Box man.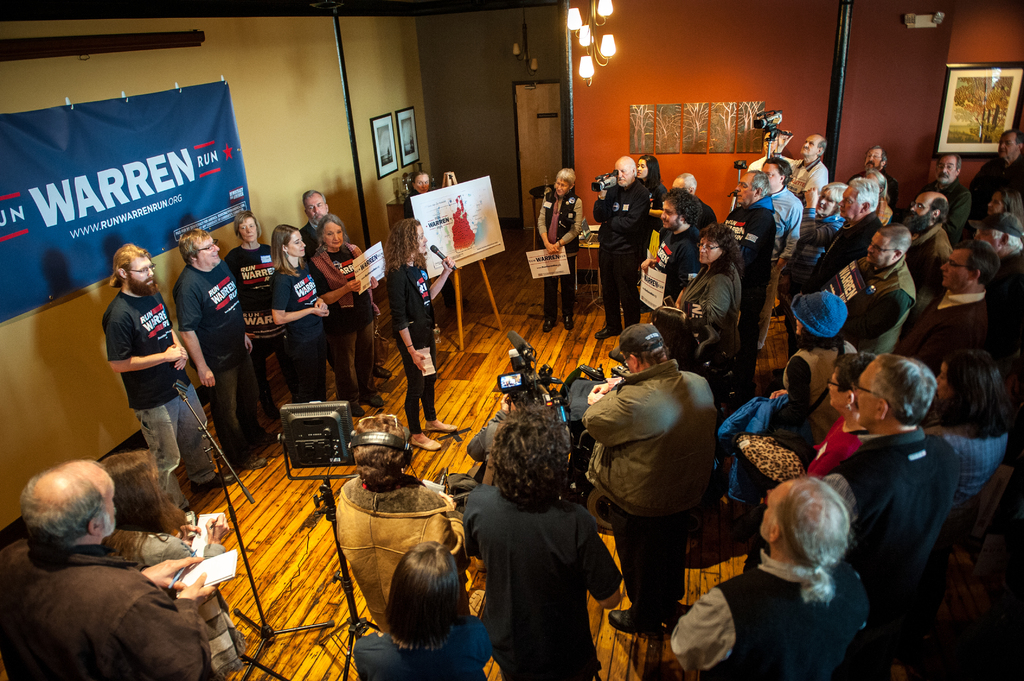
bbox(805, 177, 888, 292).
